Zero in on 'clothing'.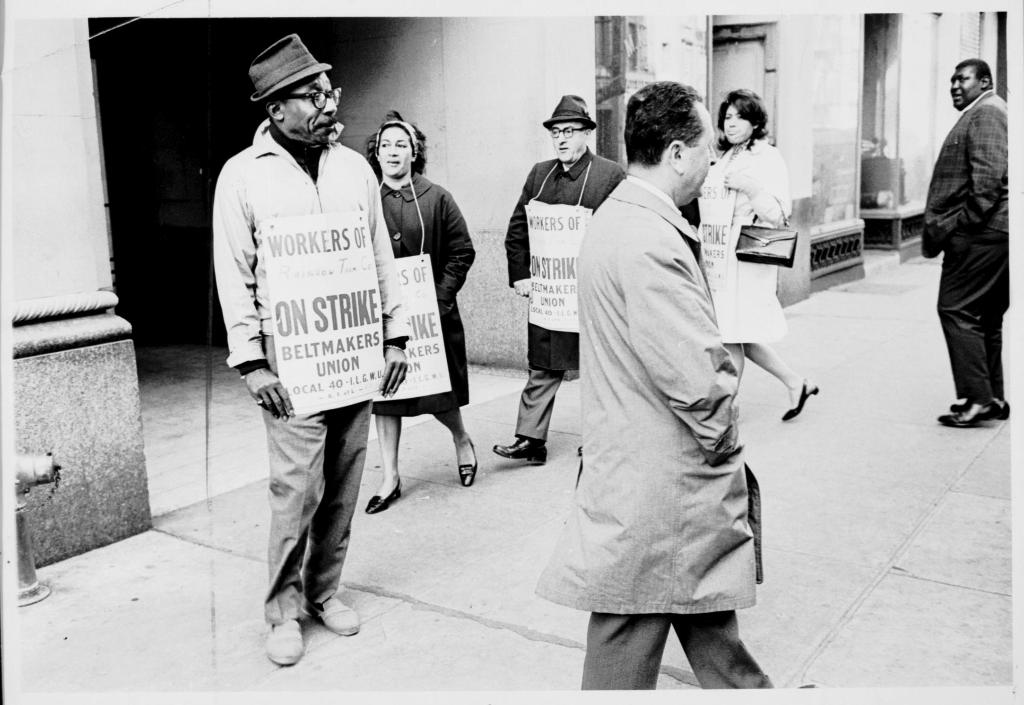
Zeroed in: 566,171,790,704.
